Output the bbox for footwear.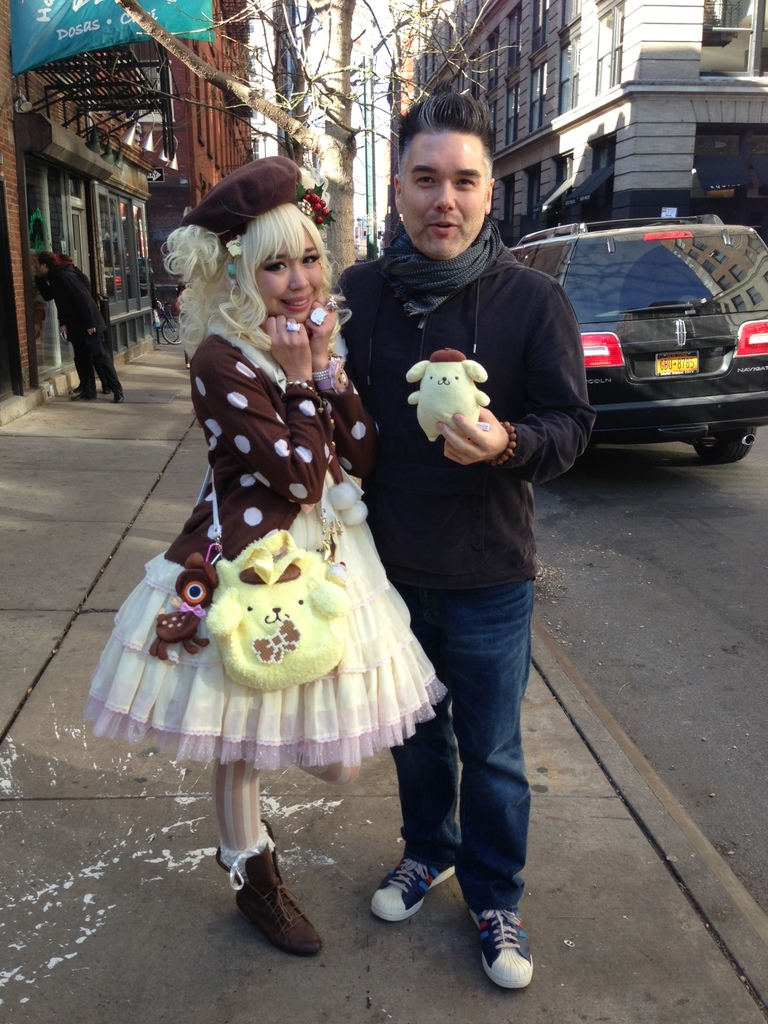
<bbox>102, 387, 111, 394</bbox>.
